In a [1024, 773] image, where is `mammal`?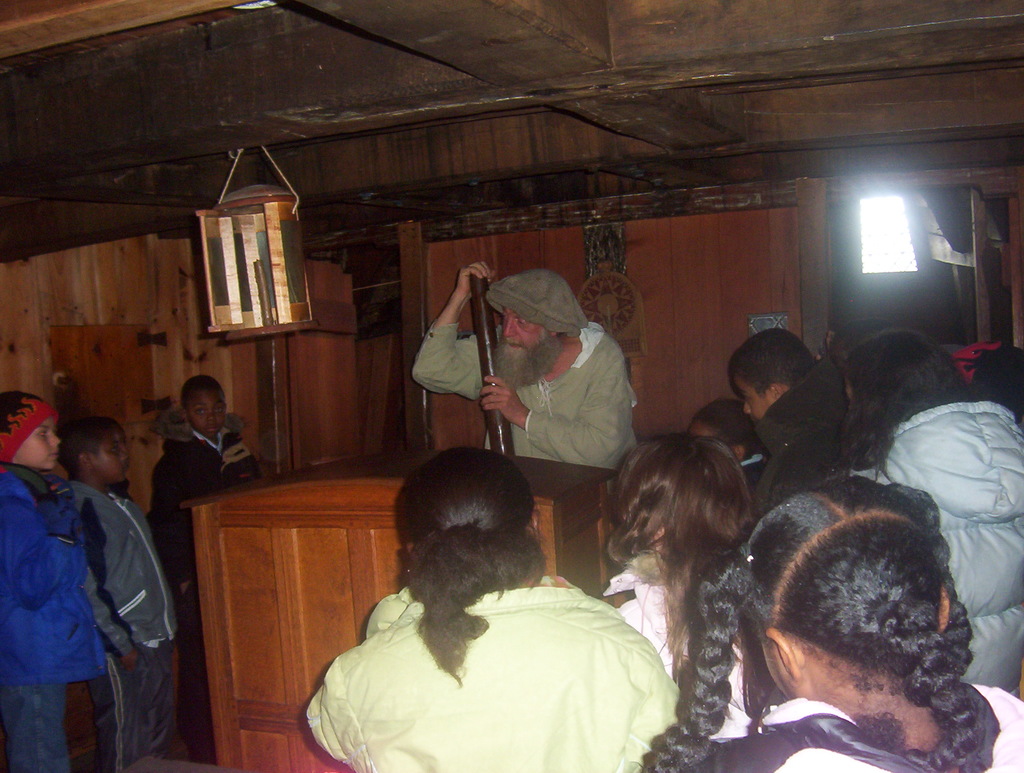
box(67, 418, 180, 769).
